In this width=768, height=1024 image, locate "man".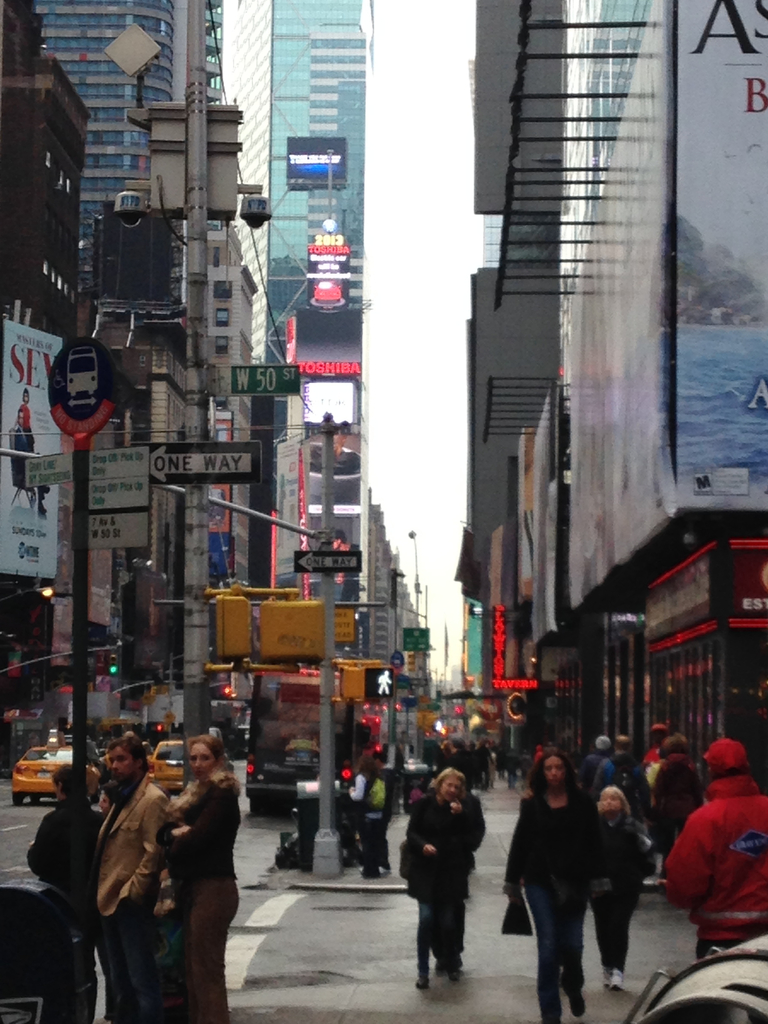
Bounding box: {"left": 92, "top": 737, "right": 182, "bottom": 1022}.
